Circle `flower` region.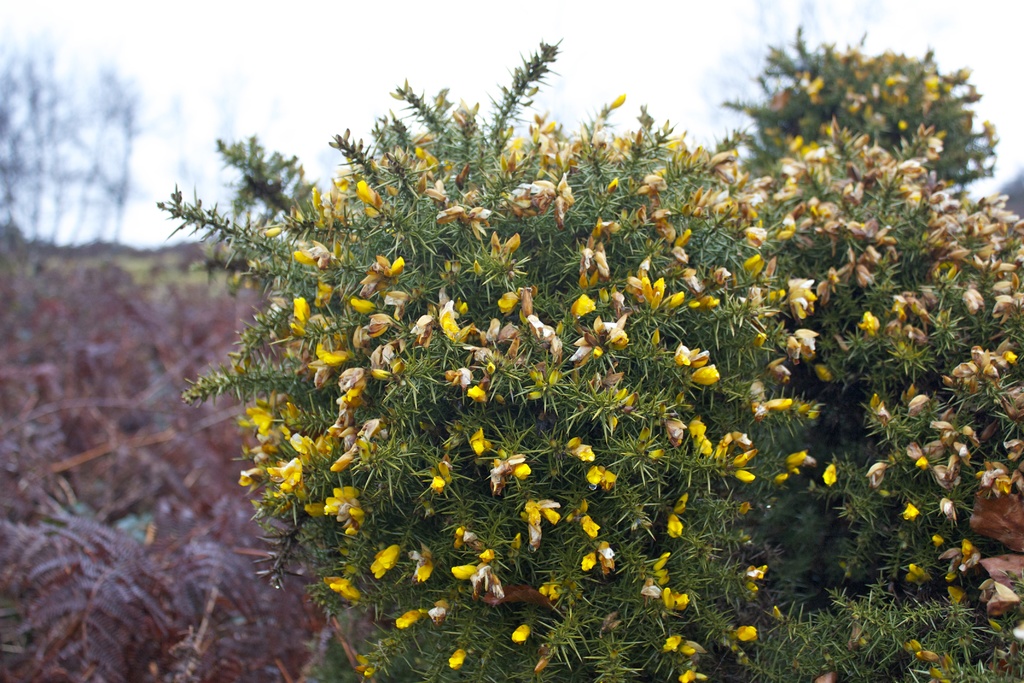
Region: 509 620 531 644.
